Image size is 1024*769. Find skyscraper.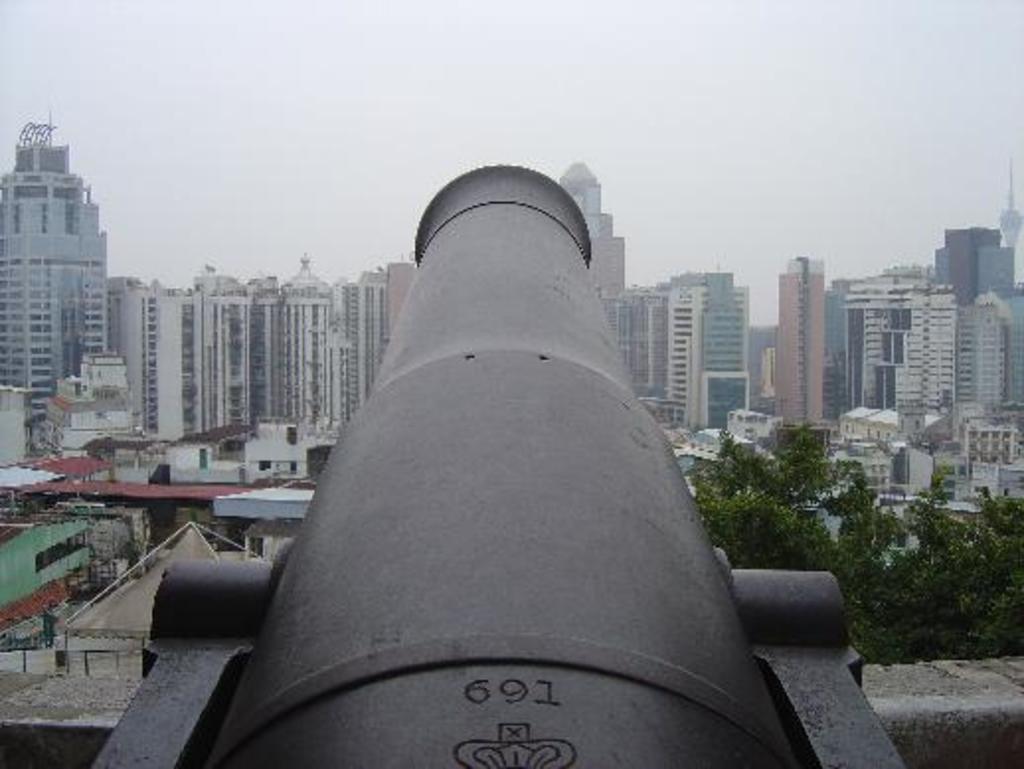
771 253 820 429.
